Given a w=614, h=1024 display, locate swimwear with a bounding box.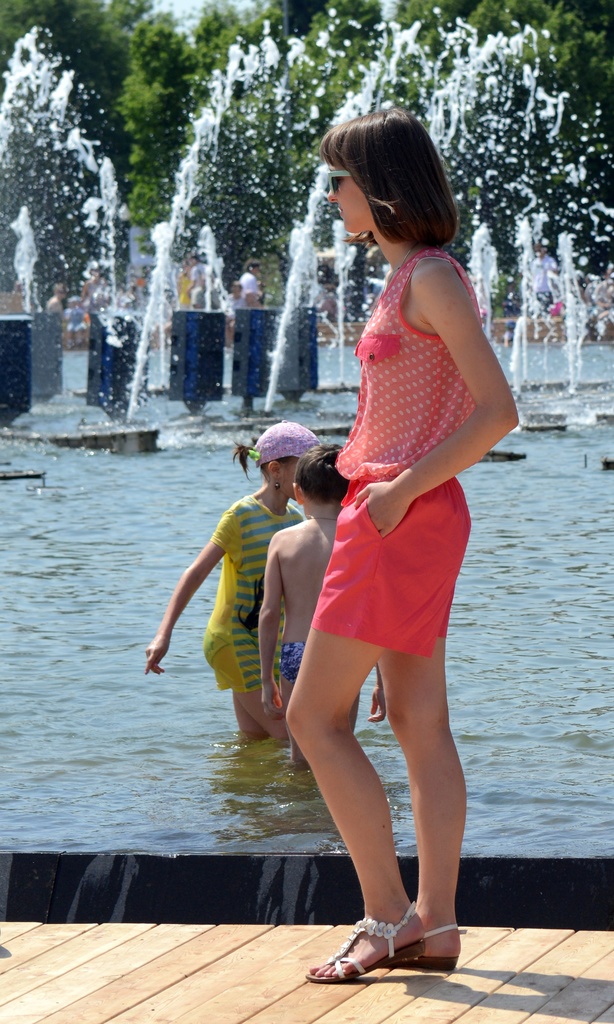
Located: BBox(313, 240, 488, 664).
